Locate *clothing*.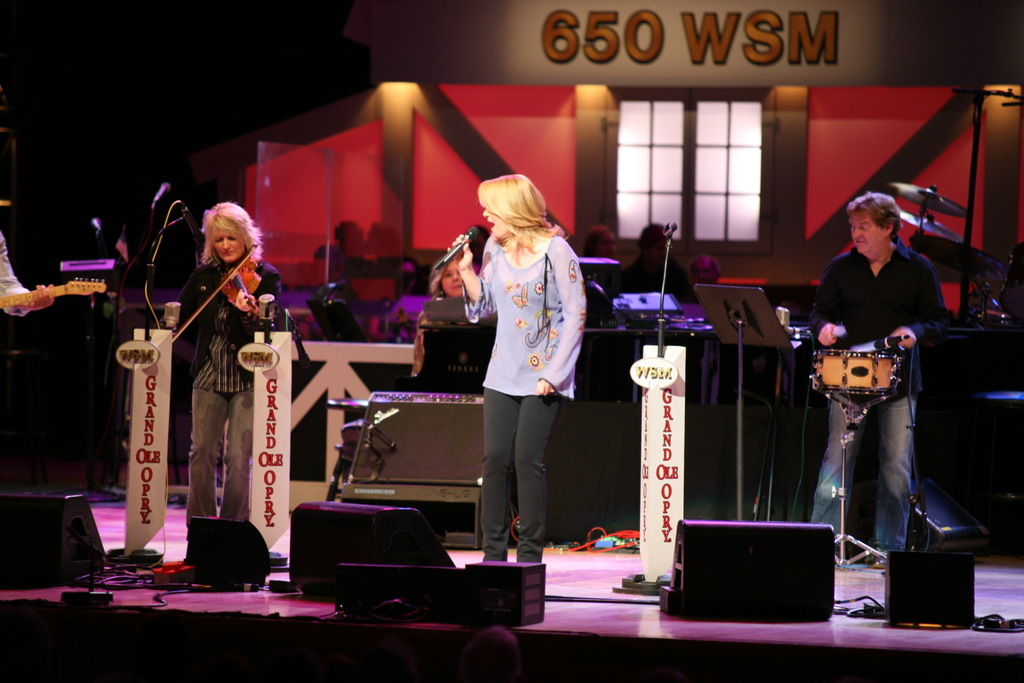
Bounding box: (173, 255, 283, 530).
